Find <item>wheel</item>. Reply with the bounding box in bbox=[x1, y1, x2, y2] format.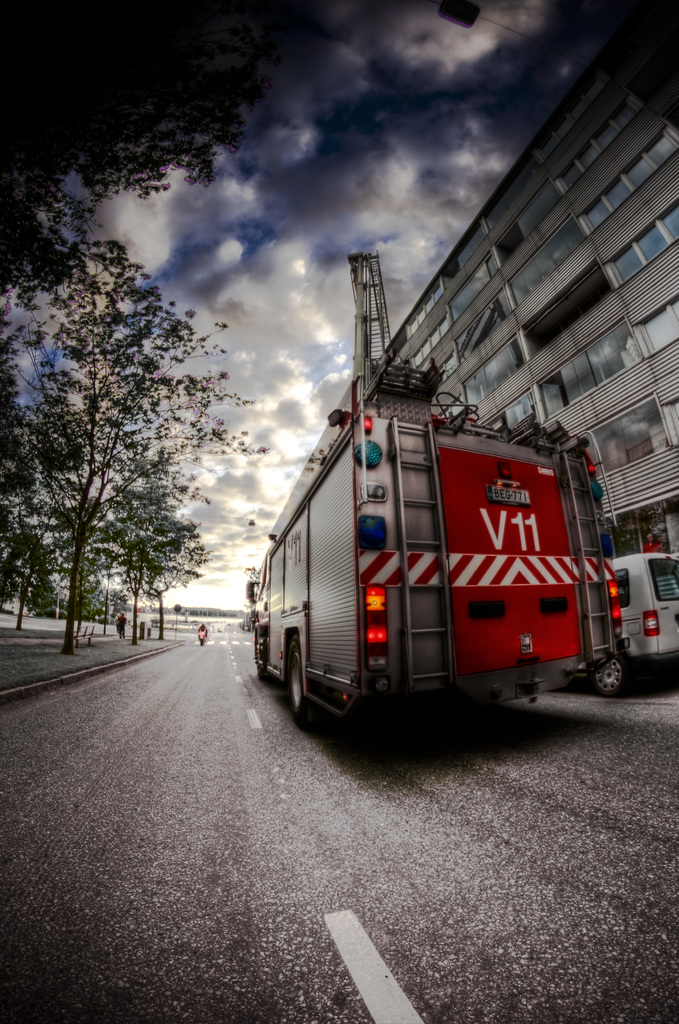
bbox=[279, 619, 327, 736].
